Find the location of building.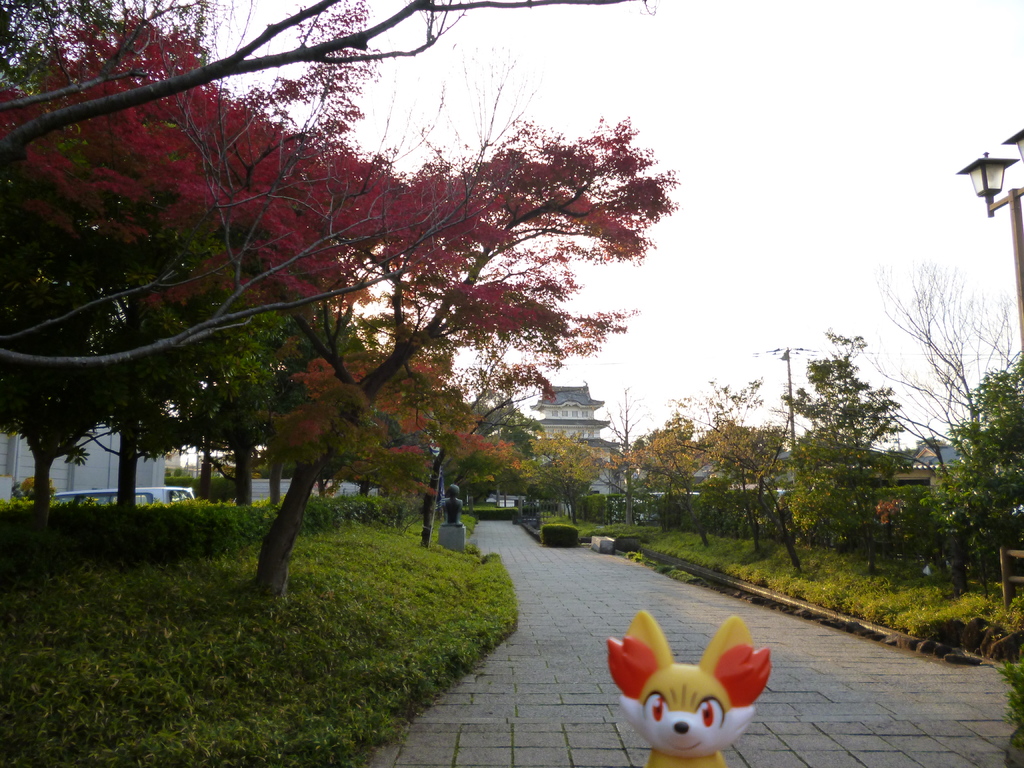
Location: 515/375/624/519.
